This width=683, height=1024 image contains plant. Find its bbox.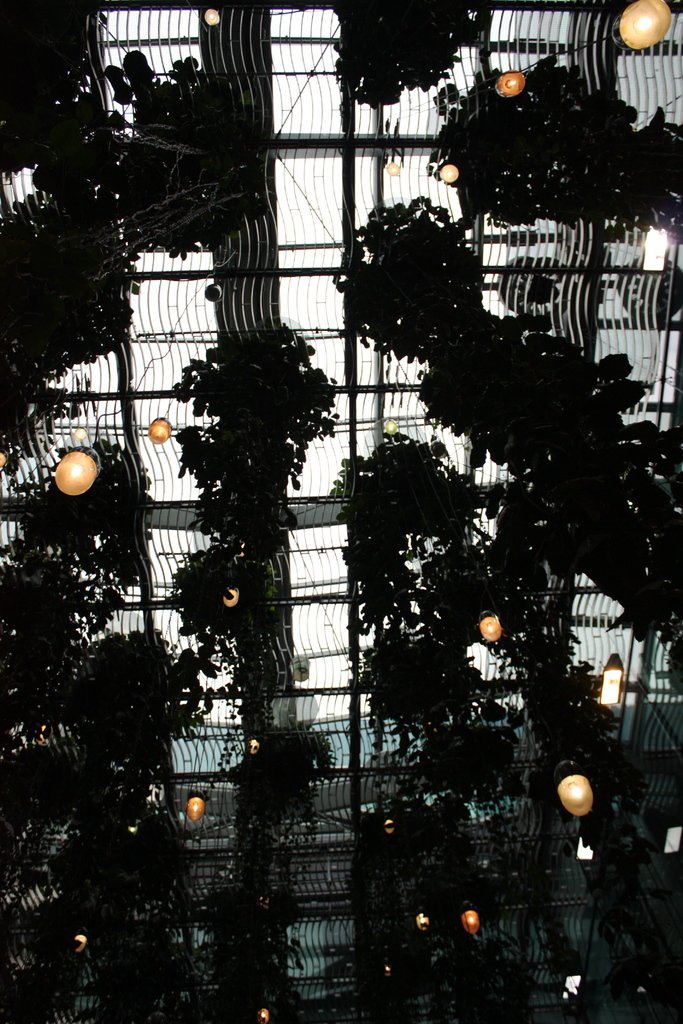
{"x1": 331, "y1": 0, "x2": 485, "y2": 109}.
